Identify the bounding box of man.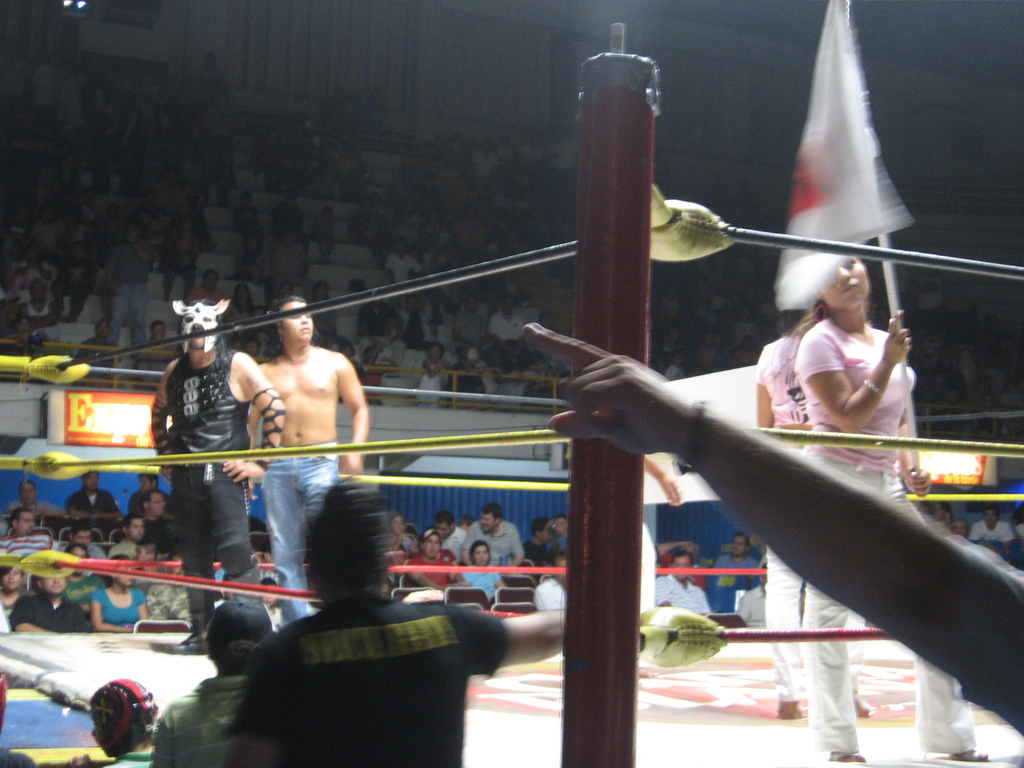
[left=244, top=293, right=365, bottom=627].
